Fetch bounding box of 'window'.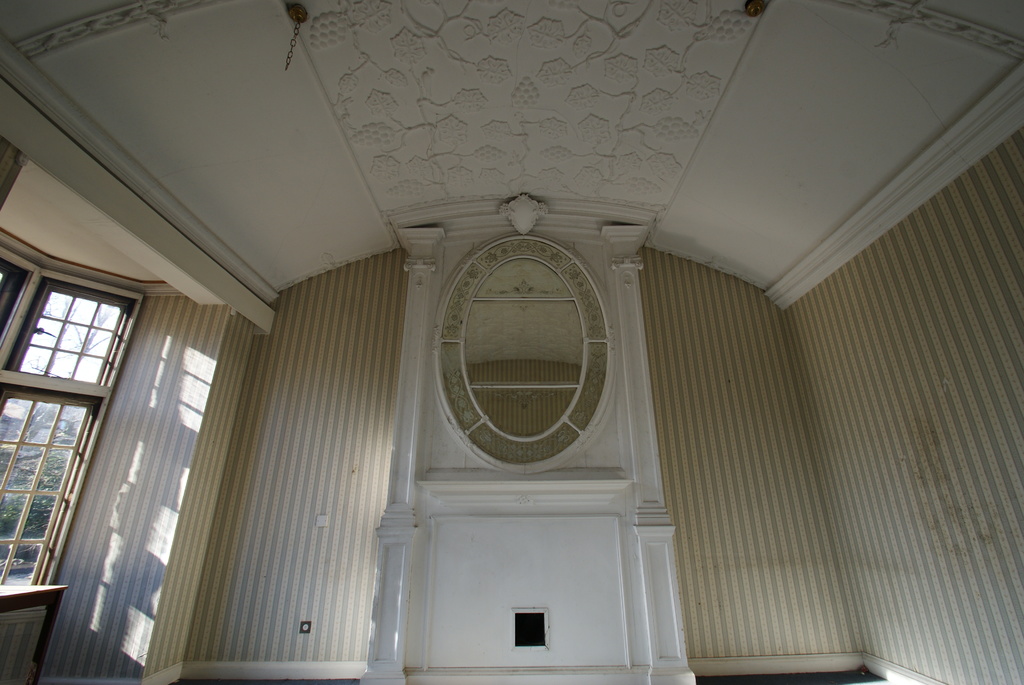
Bbox: 0 241 136 594.
